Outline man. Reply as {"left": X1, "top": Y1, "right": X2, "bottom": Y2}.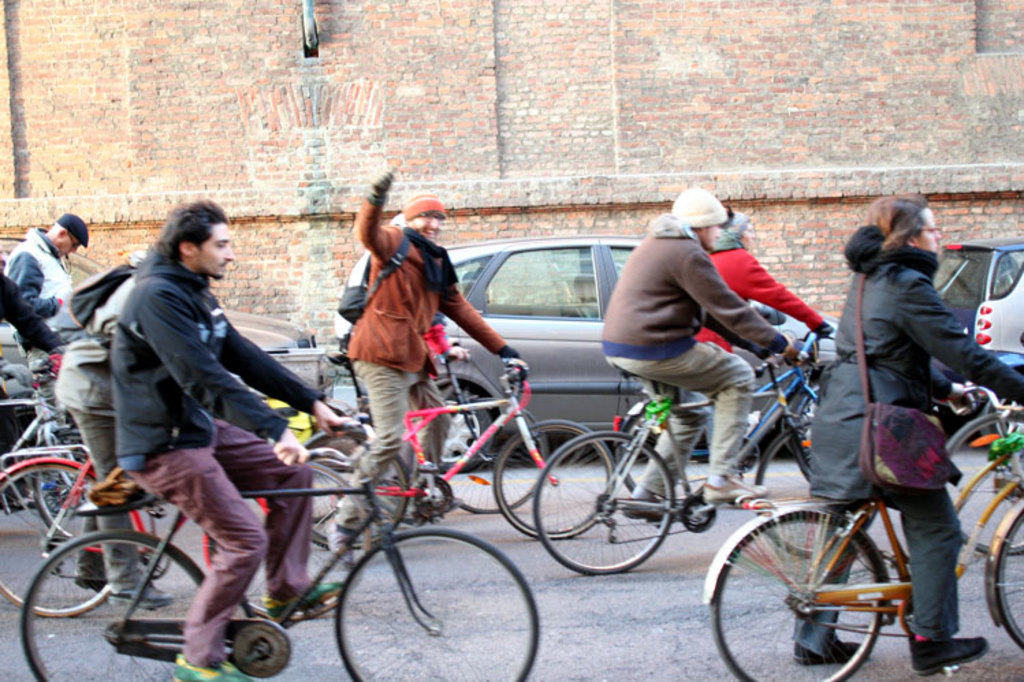
{"left": 600, "top": 183, "right": 796, "bottom": 528}.
